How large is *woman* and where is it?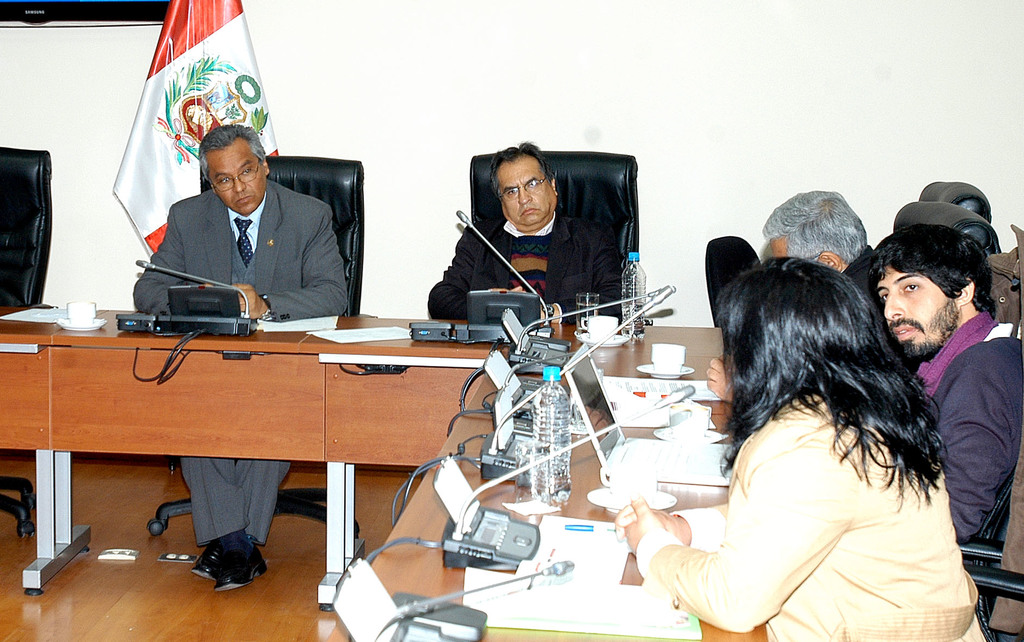
Bounding box: 641:220:966:641.
